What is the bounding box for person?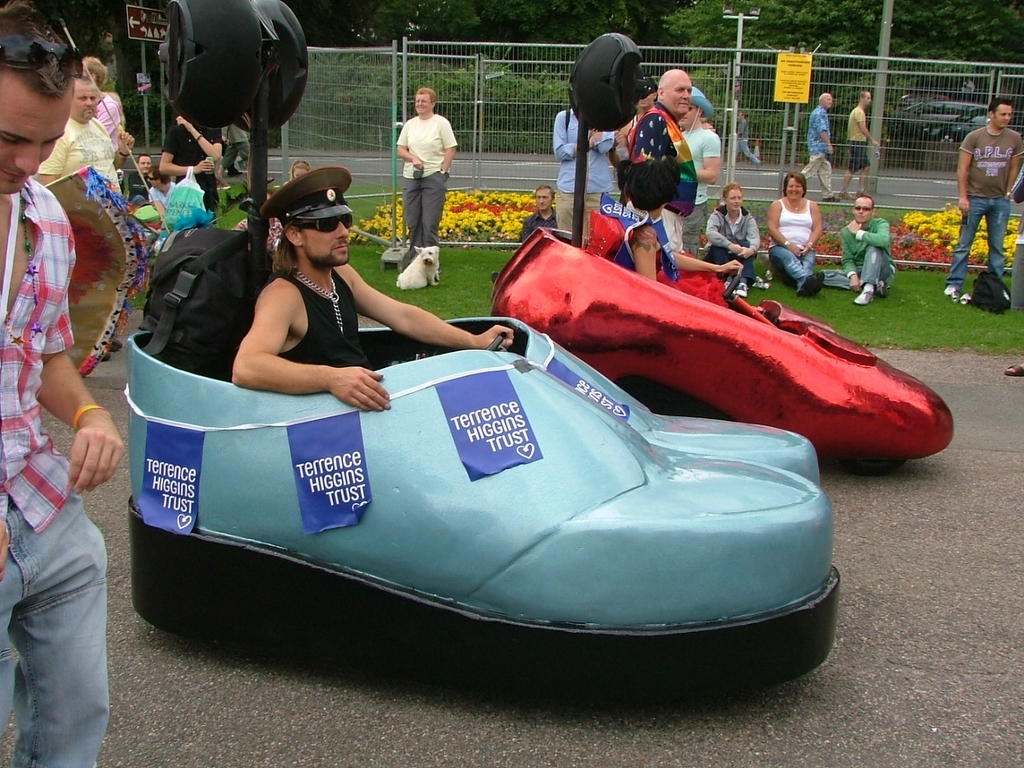
[left=724, top=110, right=763, bottom=171].
